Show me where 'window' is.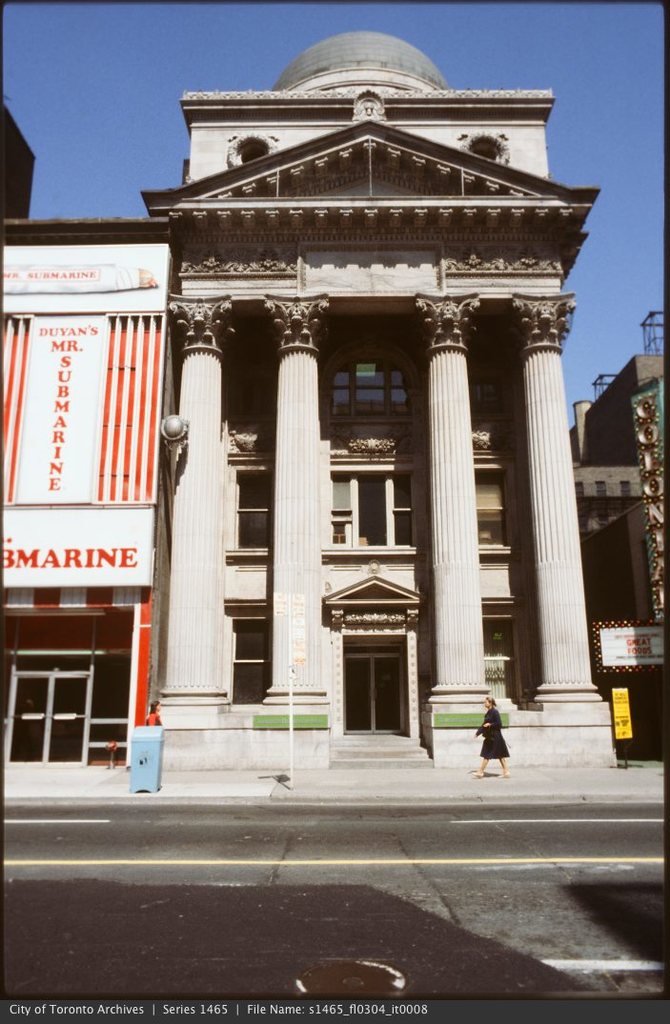
'window' is at crop(325, 469, 423, 553).
